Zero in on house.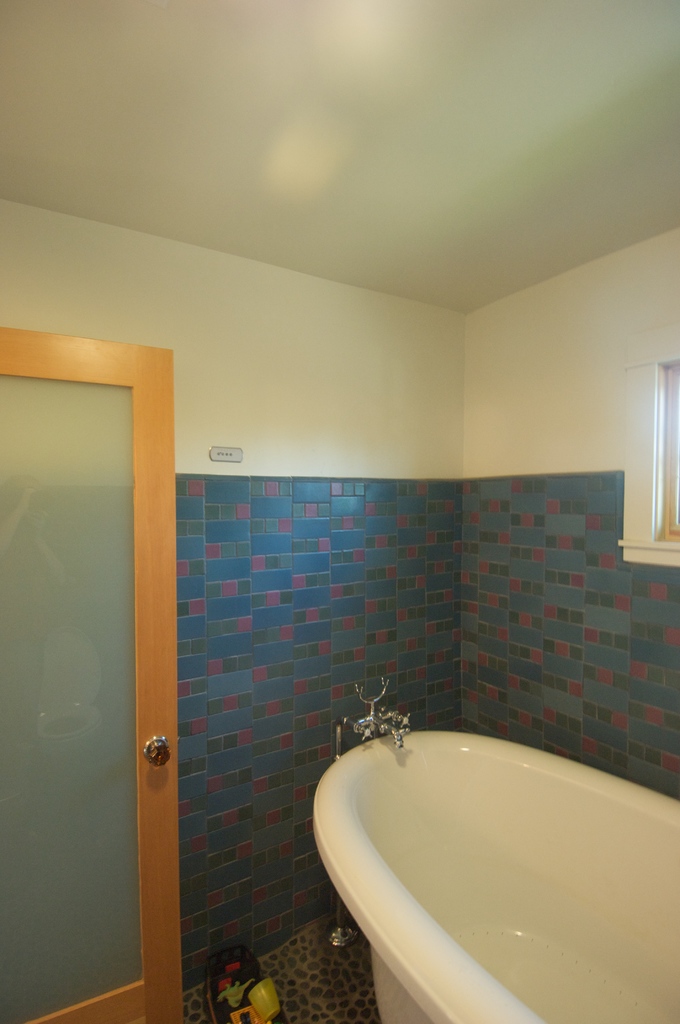
Zeroed in: [left=0, top=0, right=679, bottom=1023].
